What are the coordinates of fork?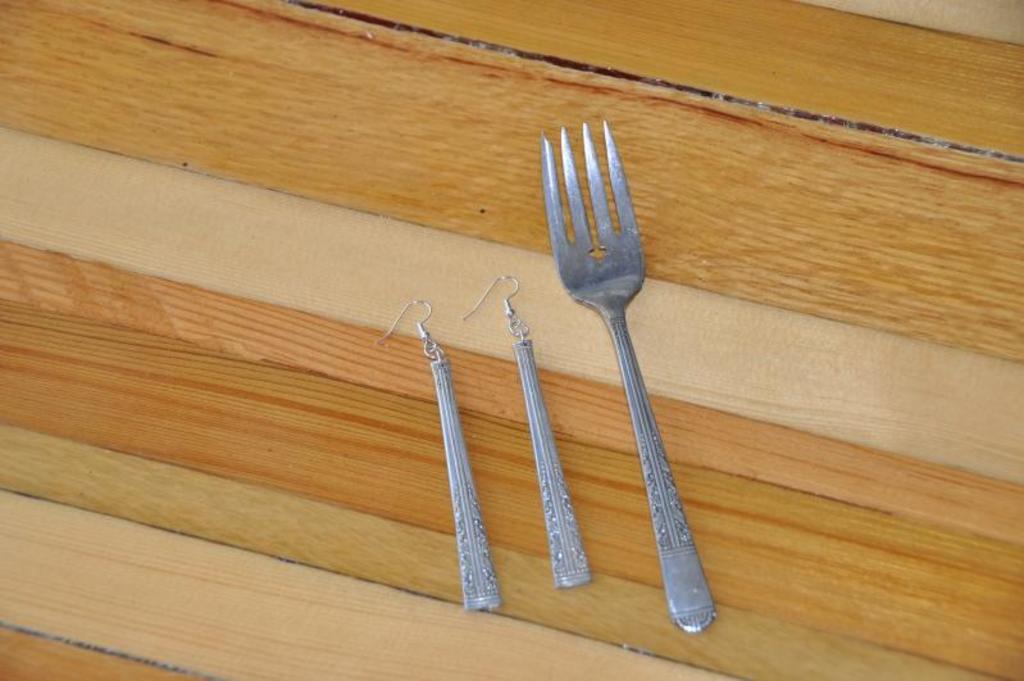
x1=554, y1=123, x2=704, y2=631.
